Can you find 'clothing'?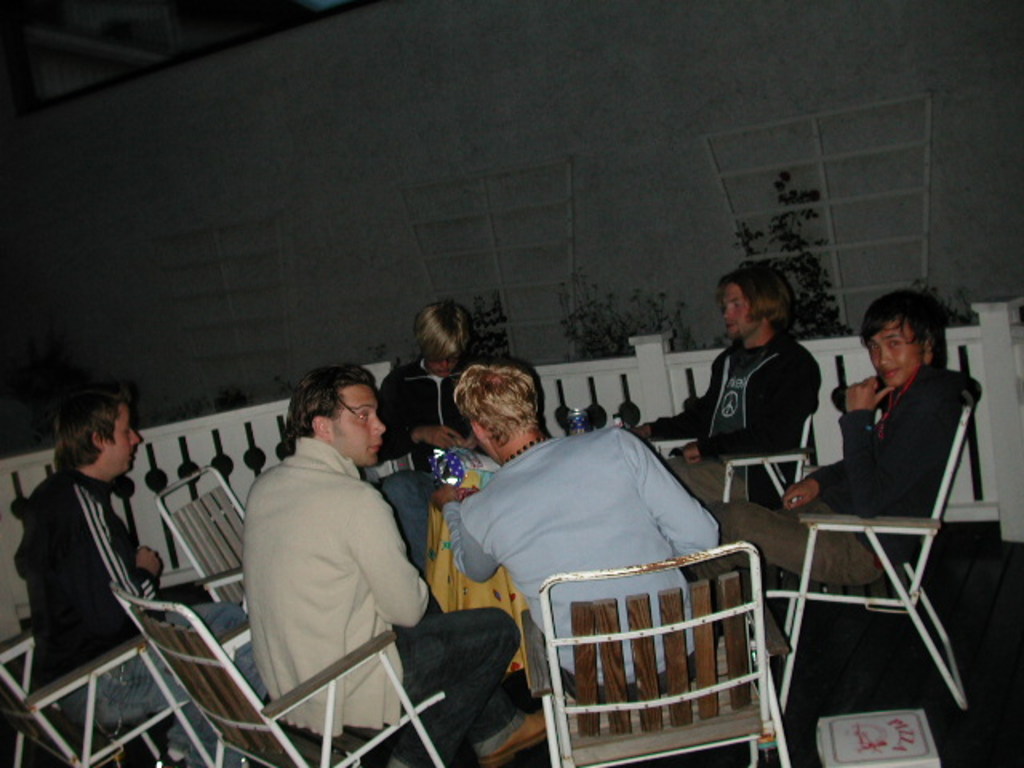
Yes, bounding box: bbox(48, 608, 267, 754).
